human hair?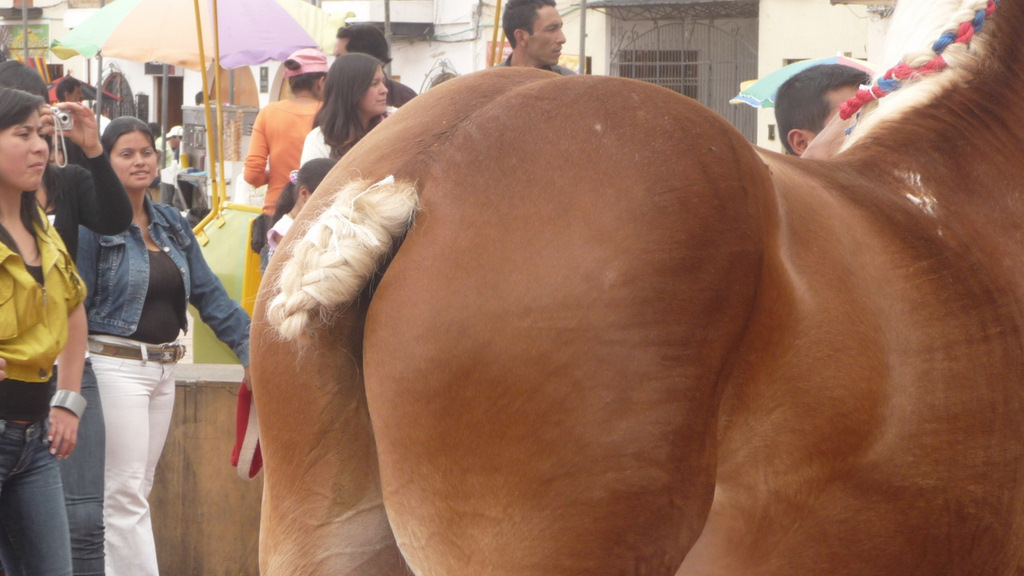
[x1=285, y1=60, x2=328, y2=92]
